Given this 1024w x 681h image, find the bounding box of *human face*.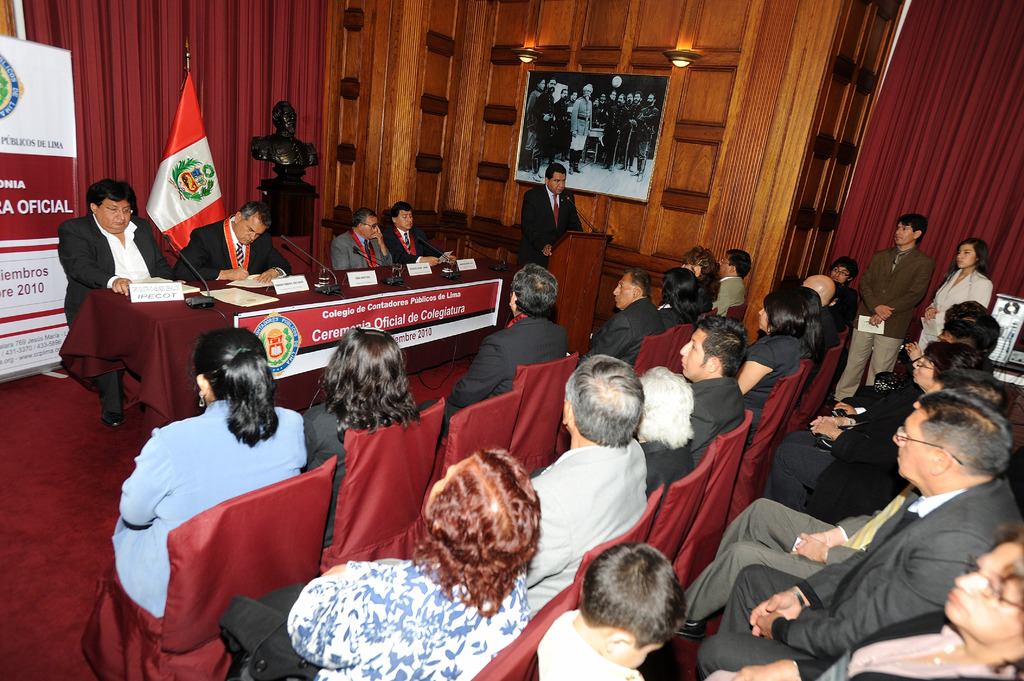
detection(549, 80, 556, 93).
